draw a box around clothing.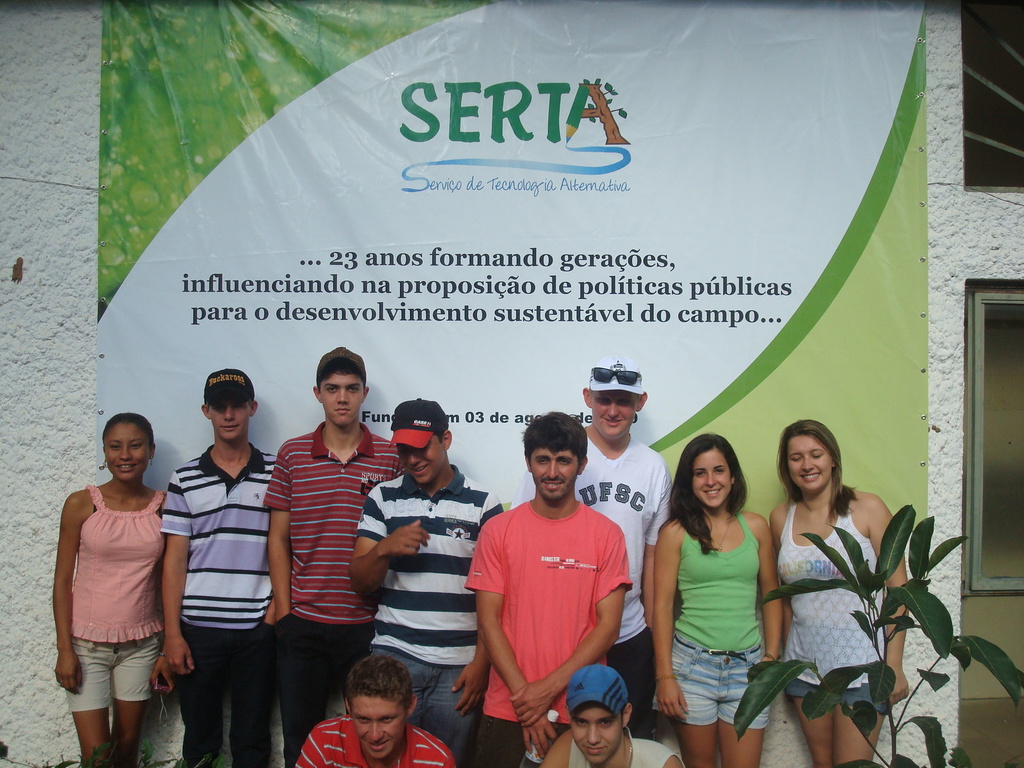
652/497/761/730.
